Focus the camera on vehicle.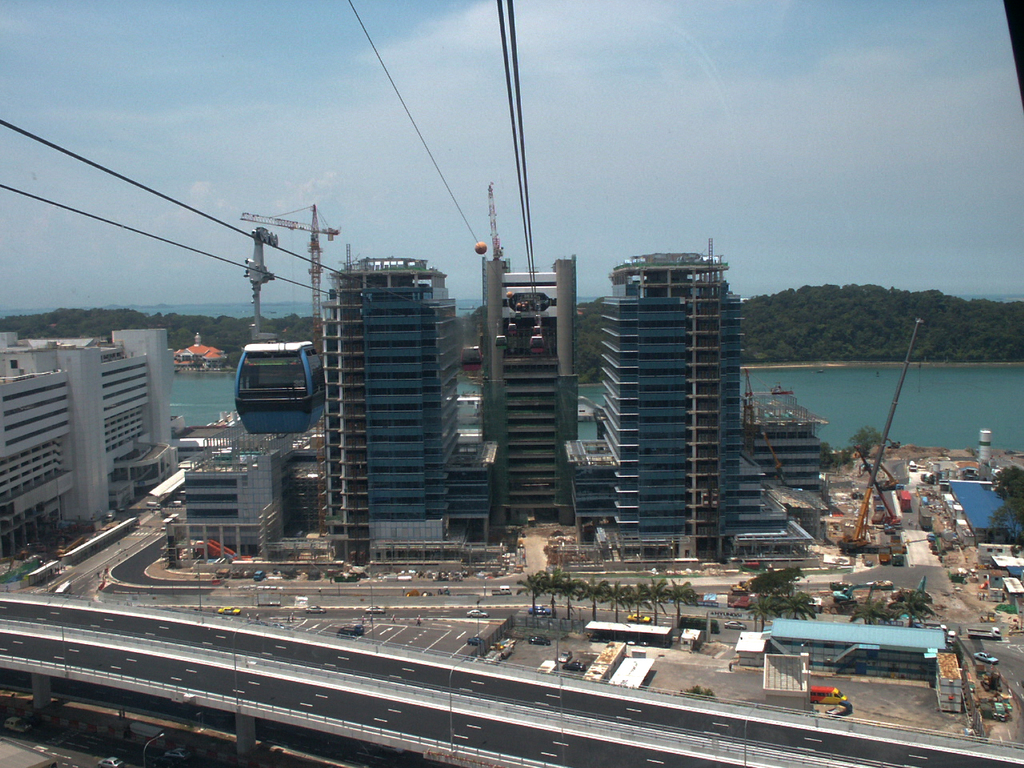
Focus region: BBox(190, 538, 258, 584).
